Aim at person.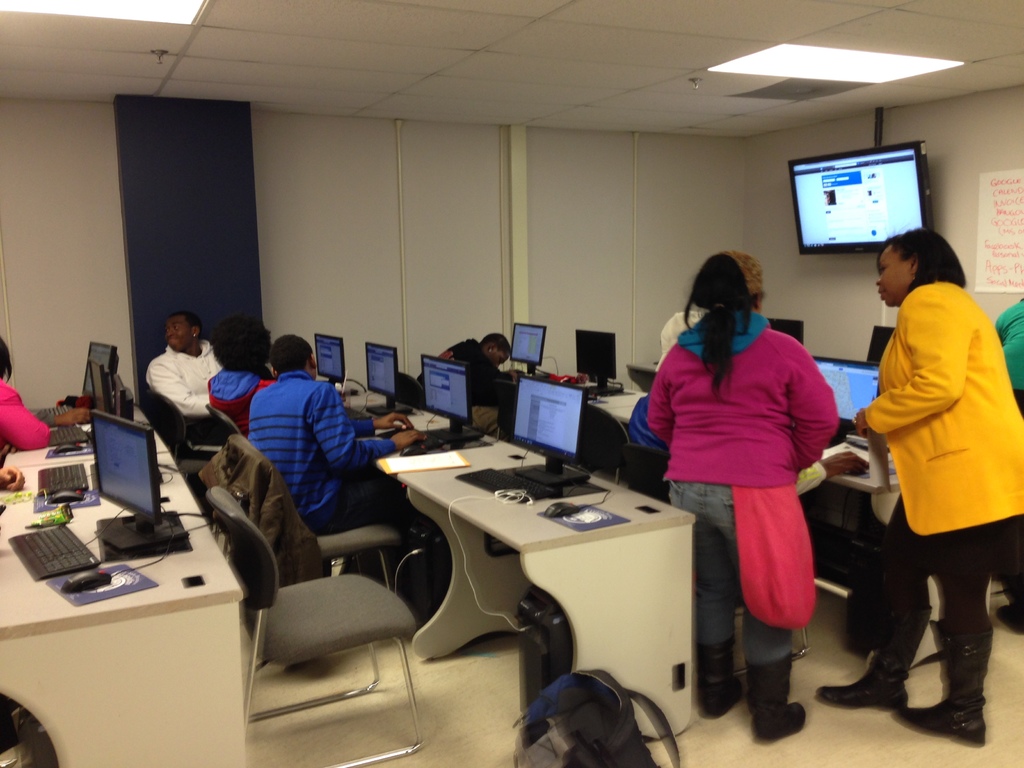
Aimed at (left=659, top=221, right=851, bottom=727).
